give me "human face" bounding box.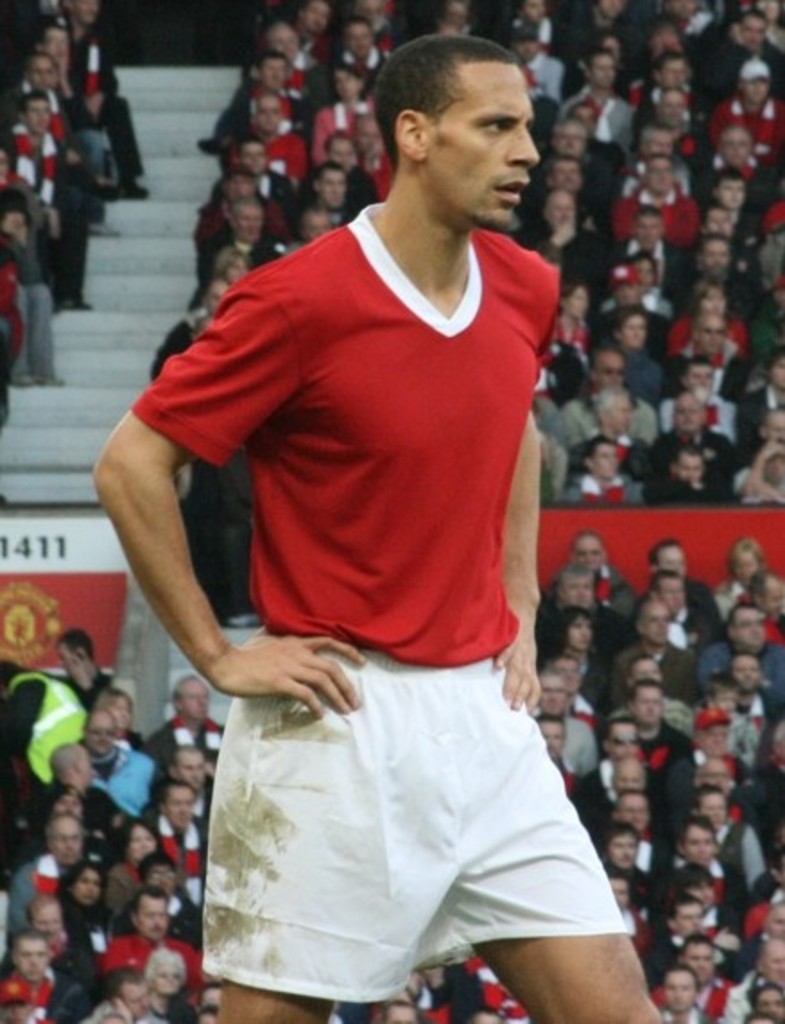
149/959/183/995.
